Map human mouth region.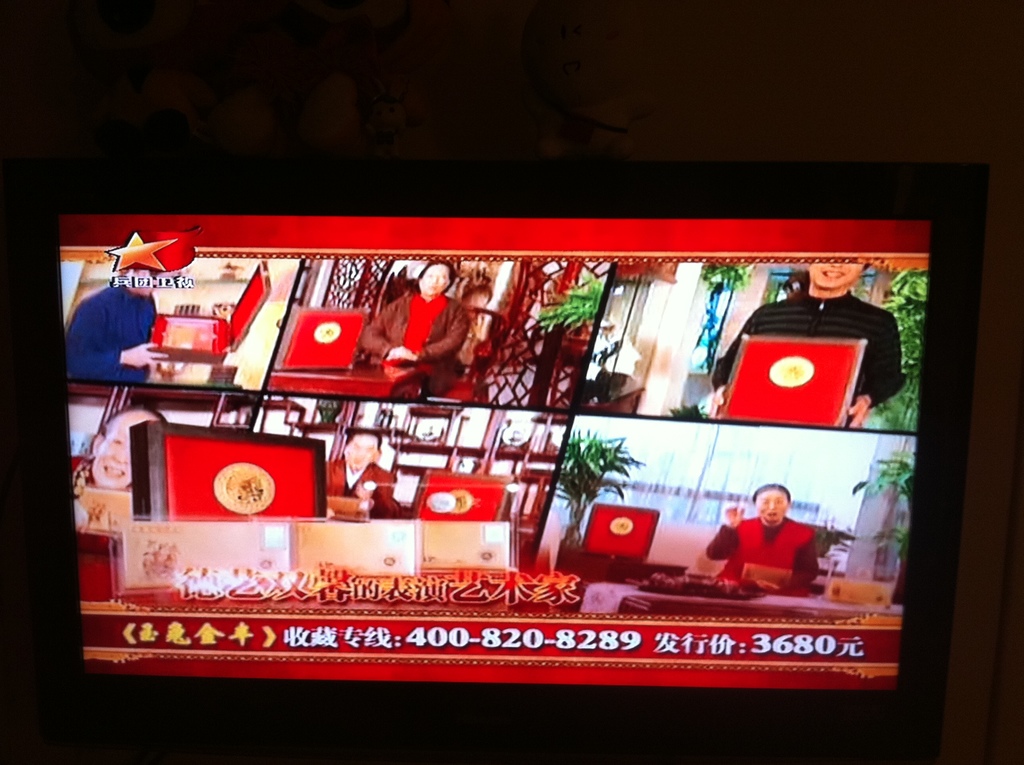
Mapped to bbox(102, 463, 125, 479).
